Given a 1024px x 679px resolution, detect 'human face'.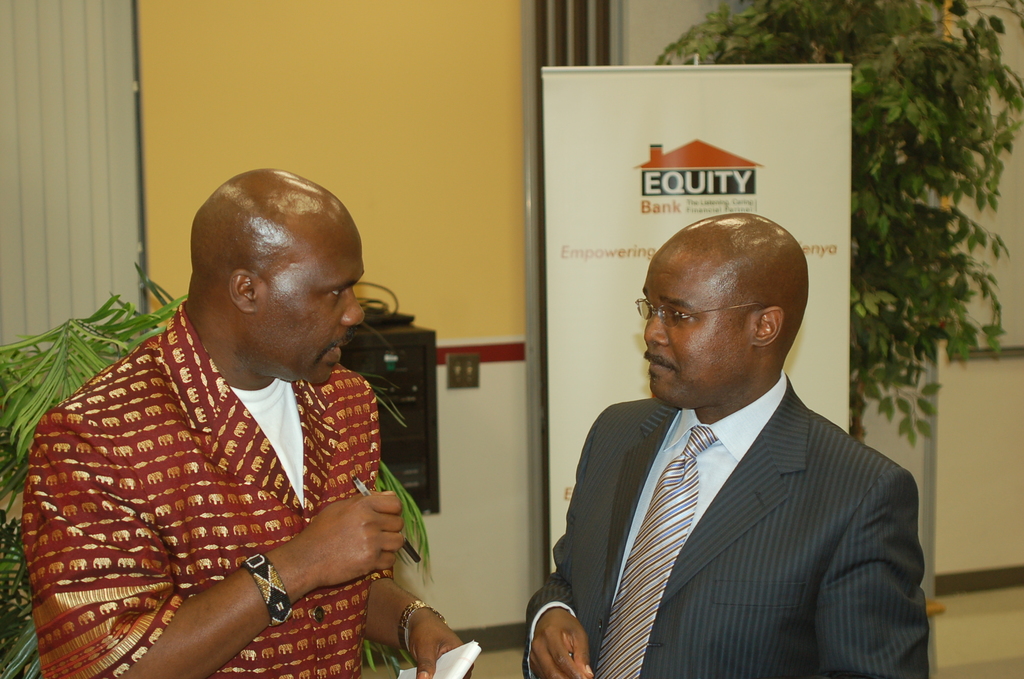
x1=644 y1=246 x2=755 y2=413.
